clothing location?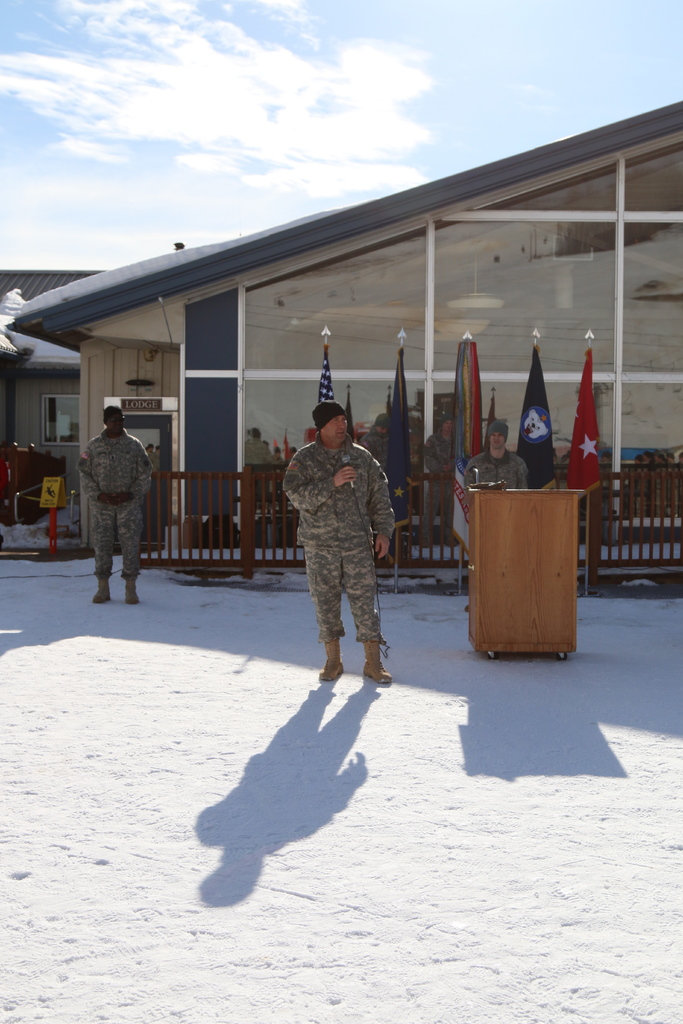
BBox(241, 437, 274, 465)
